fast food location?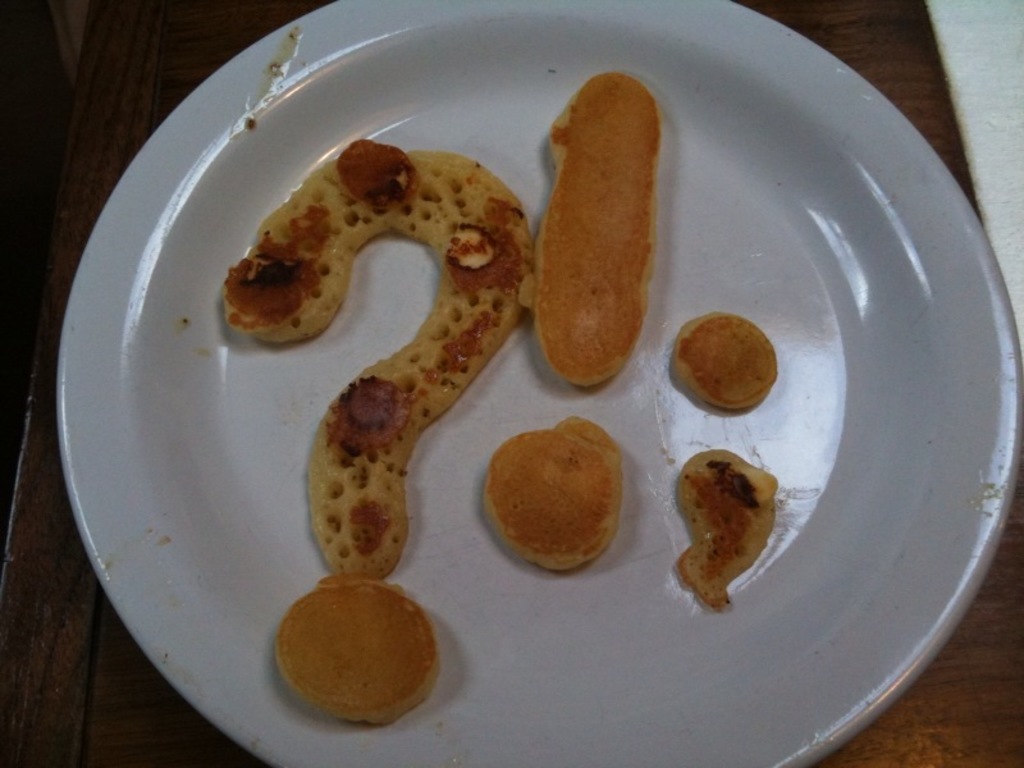
{"x1": 675, "y1": 311, "x2": 782, "y2": 419}
